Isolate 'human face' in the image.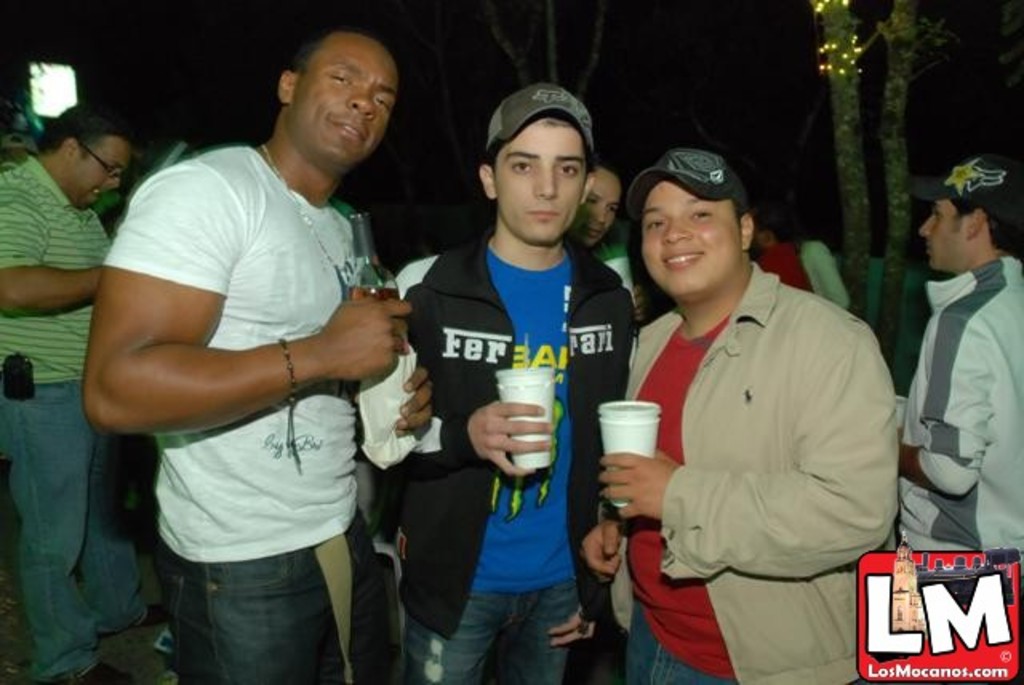
Isolated region: select_region(72, 138, 123, 214).
